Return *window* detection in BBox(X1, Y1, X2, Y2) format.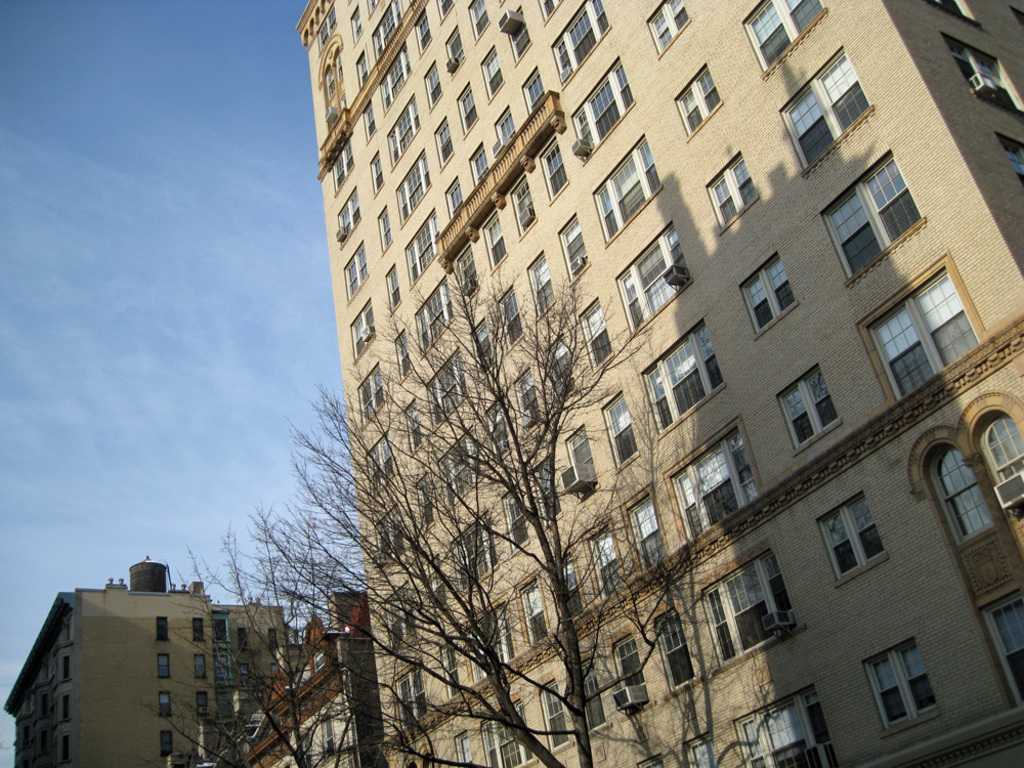
BBox(673, 61, 722, 142).
